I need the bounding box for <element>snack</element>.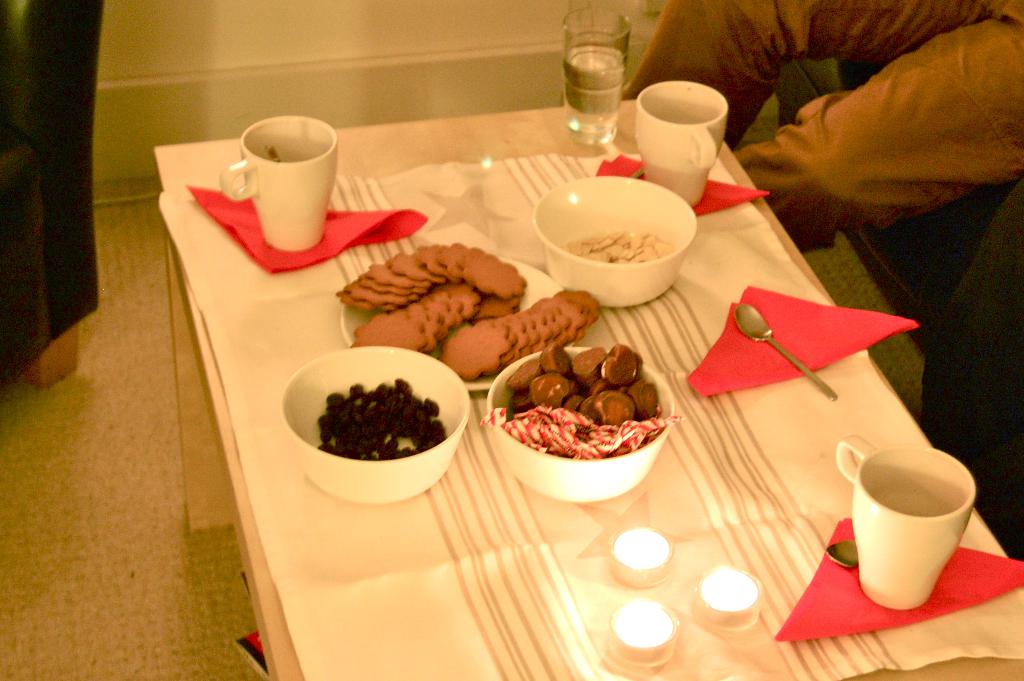
Here it is: 565,234,676,263.
